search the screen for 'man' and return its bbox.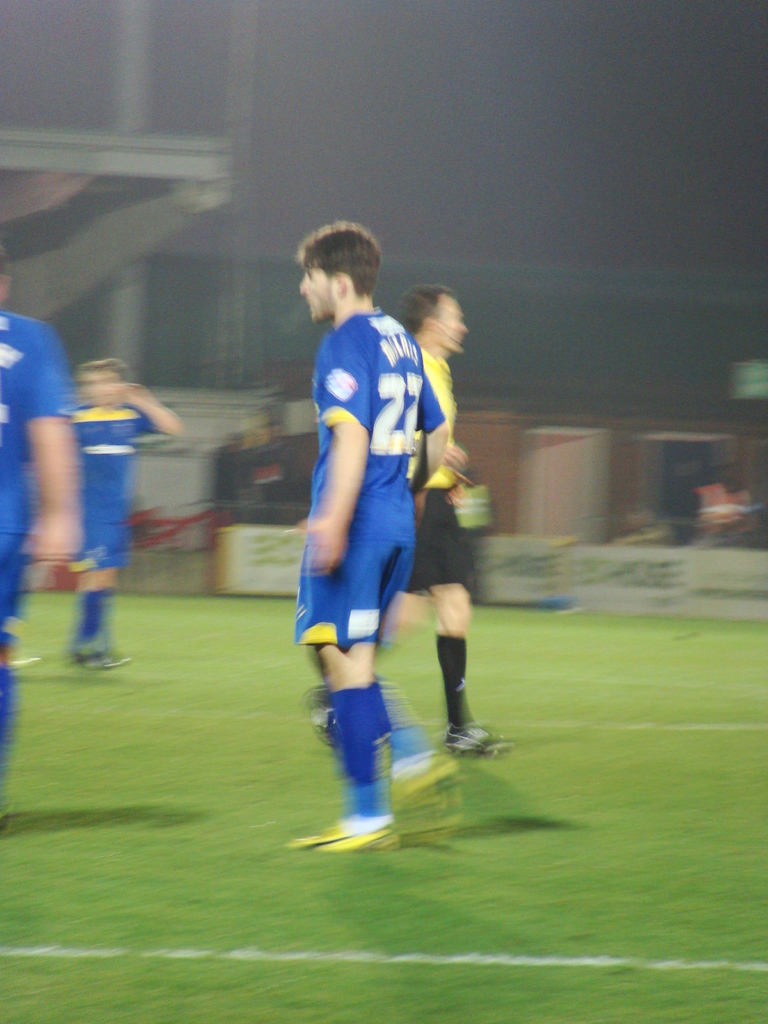
Found: l=410, t=282, r=512, b=756.
